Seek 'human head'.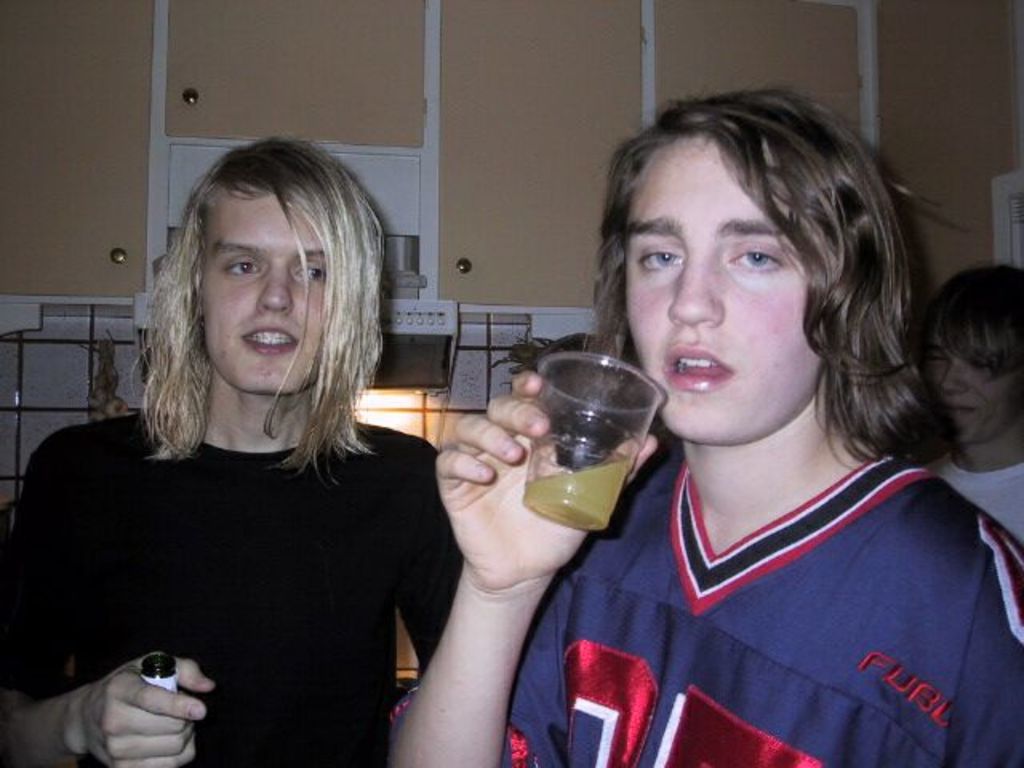
region(930, 274, 1022, 442).
